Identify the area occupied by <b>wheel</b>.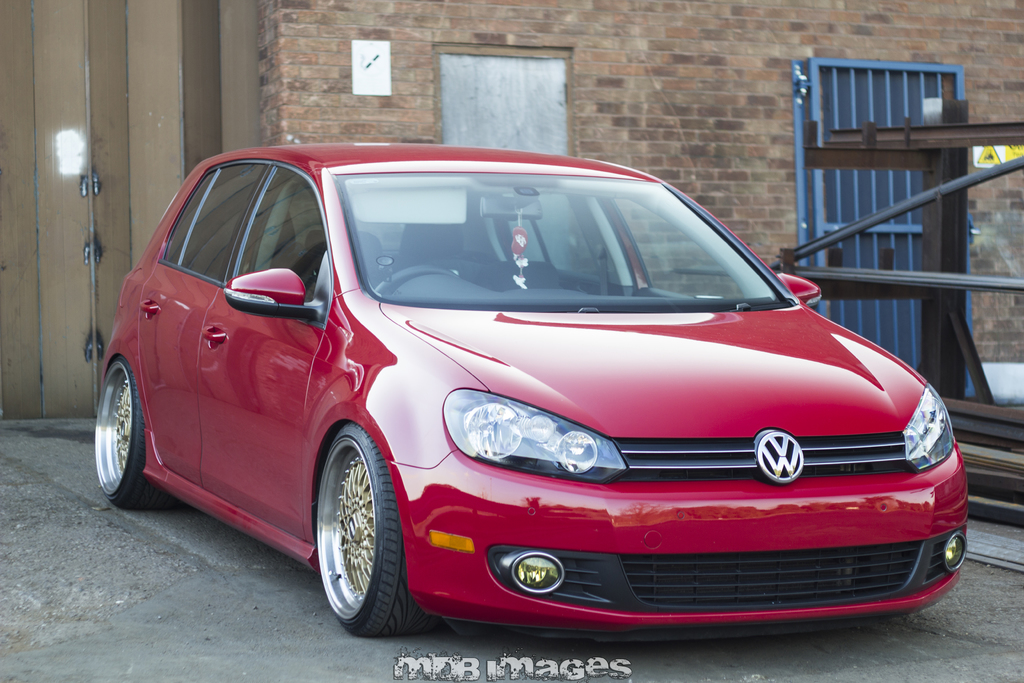
Area: {"x1": 94, "y1": 355, "x2": 170, "y2": 509}.
